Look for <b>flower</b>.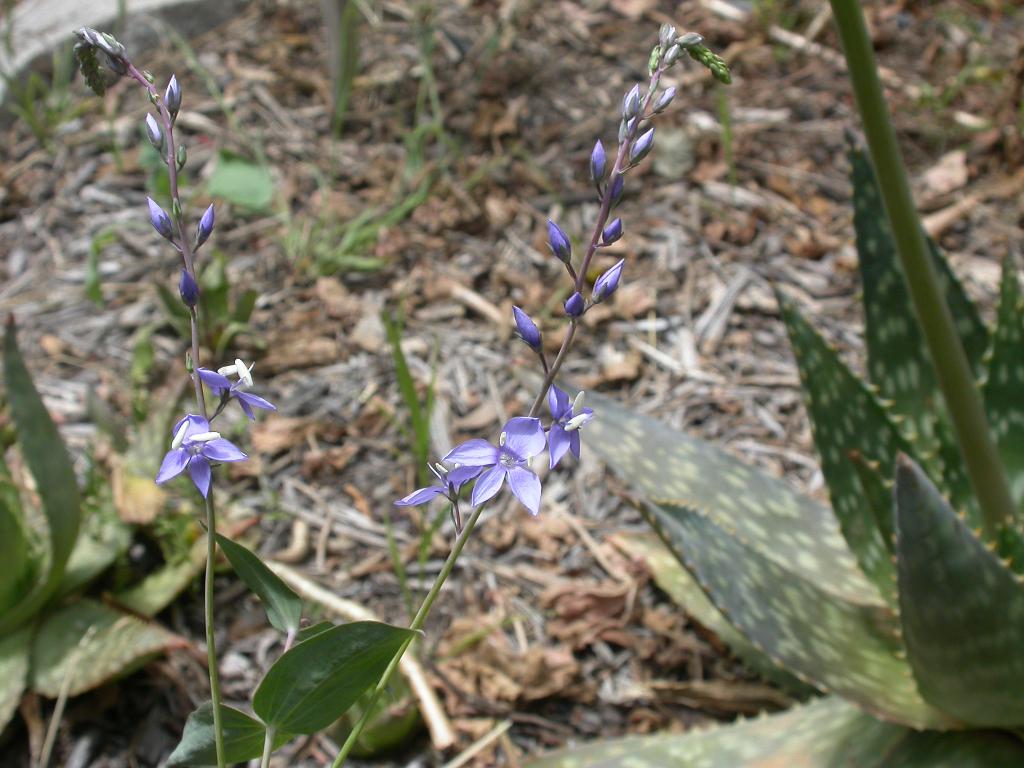
Found: [left=545, top=220, right=575, bottom=262].
